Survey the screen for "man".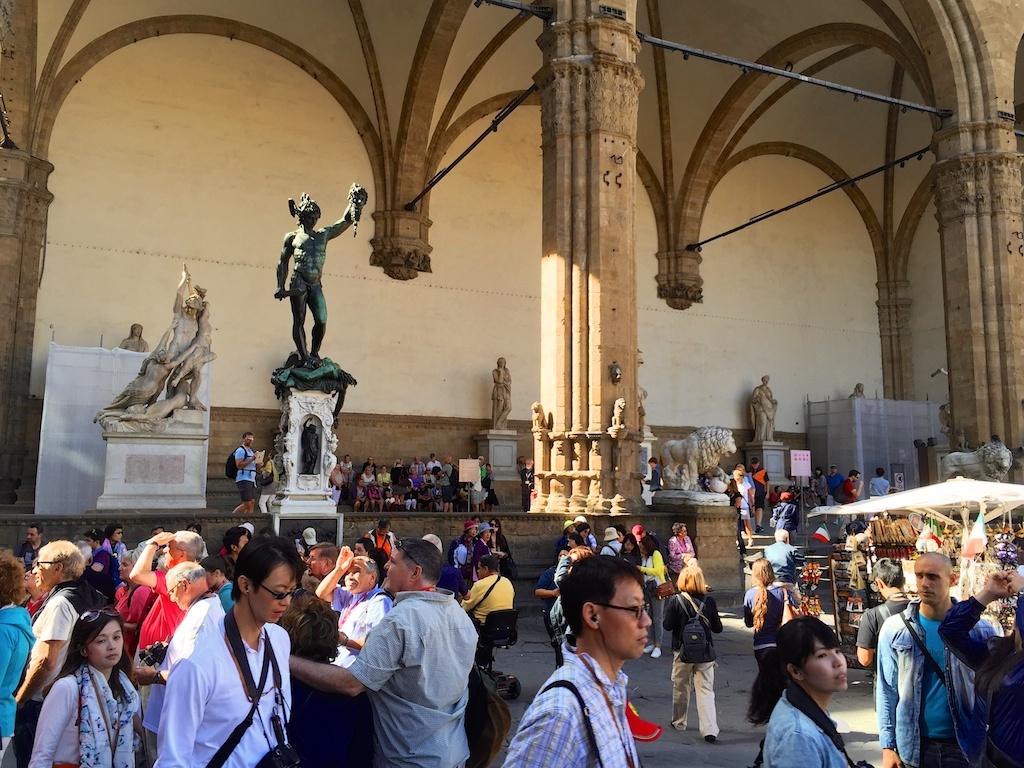
Survey found: bbox=[132, 556, 223, 767].
